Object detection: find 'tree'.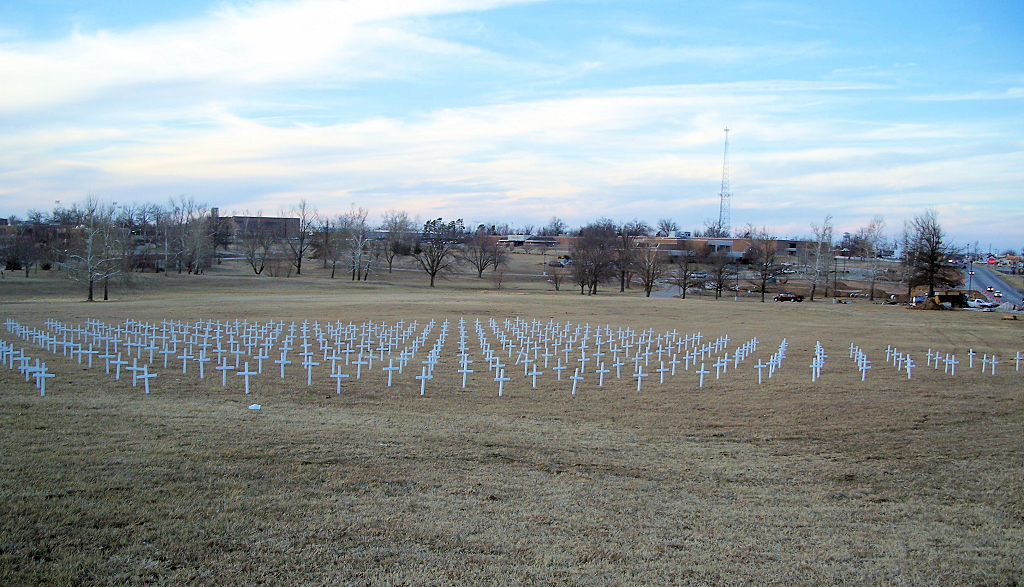
l=893, t=212, r=961, b=298.
